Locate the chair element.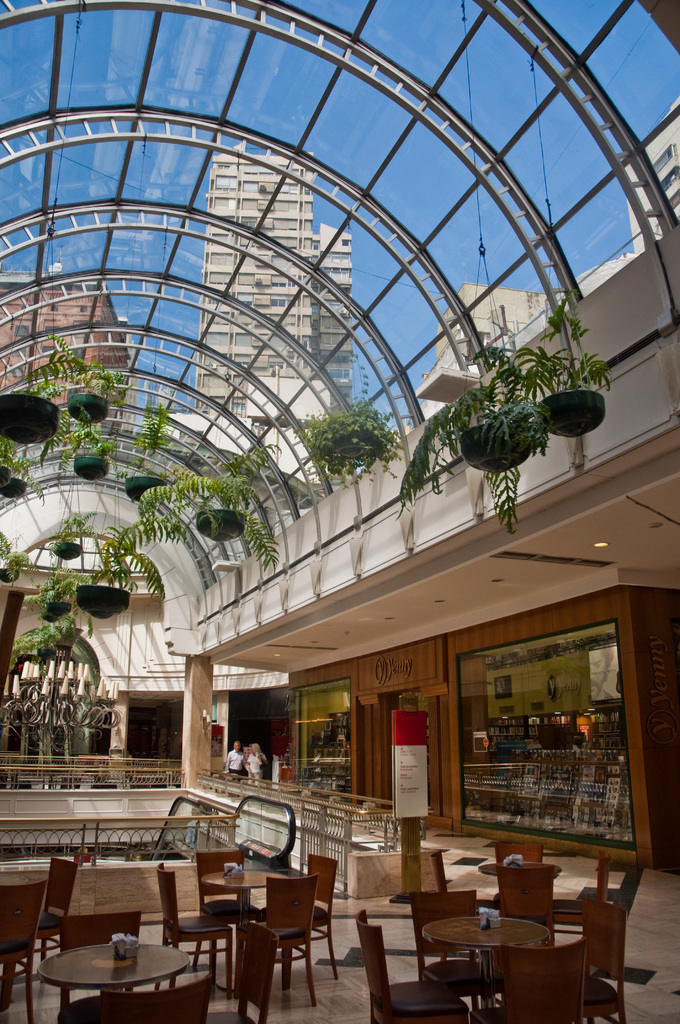
Element bbox: bbox=(154, 863, 234, 1005).
